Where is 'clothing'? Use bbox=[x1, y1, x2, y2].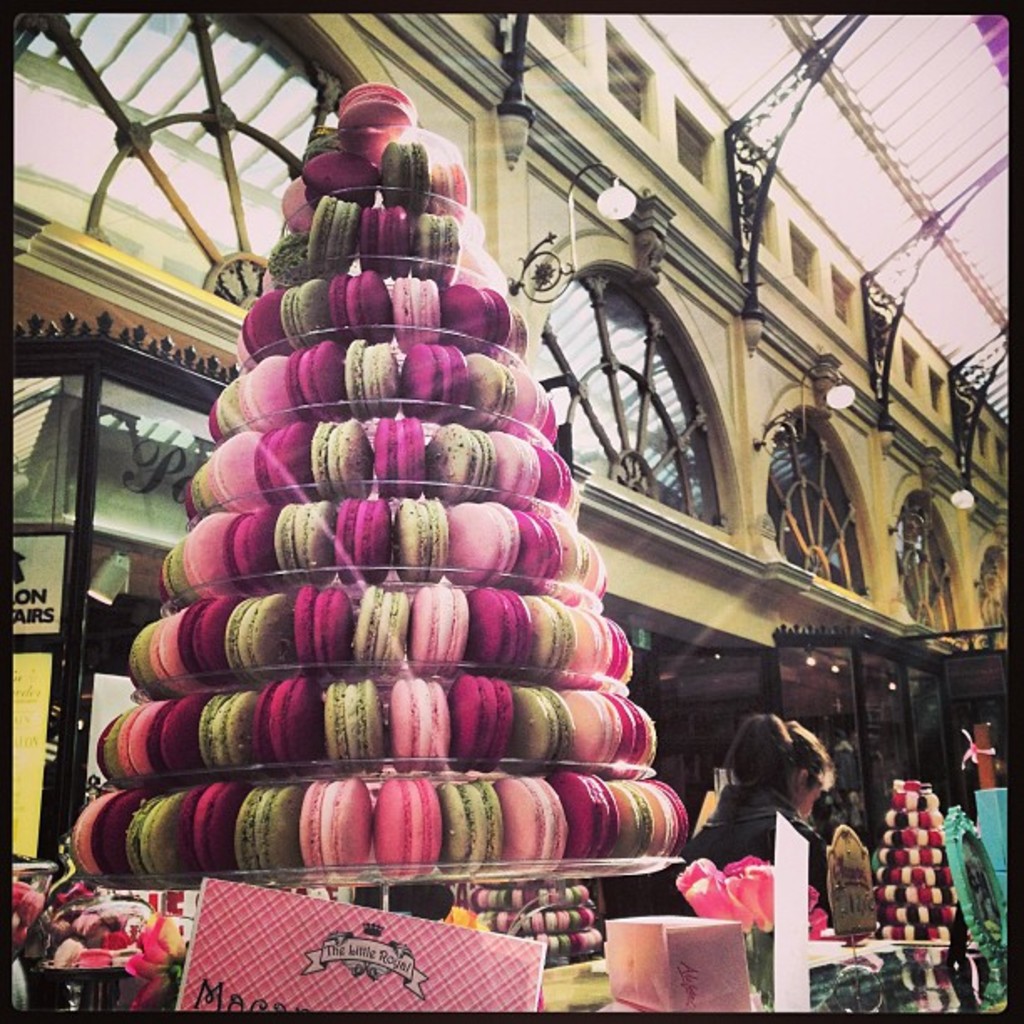
bbox=[676, 780, 832, 910].
